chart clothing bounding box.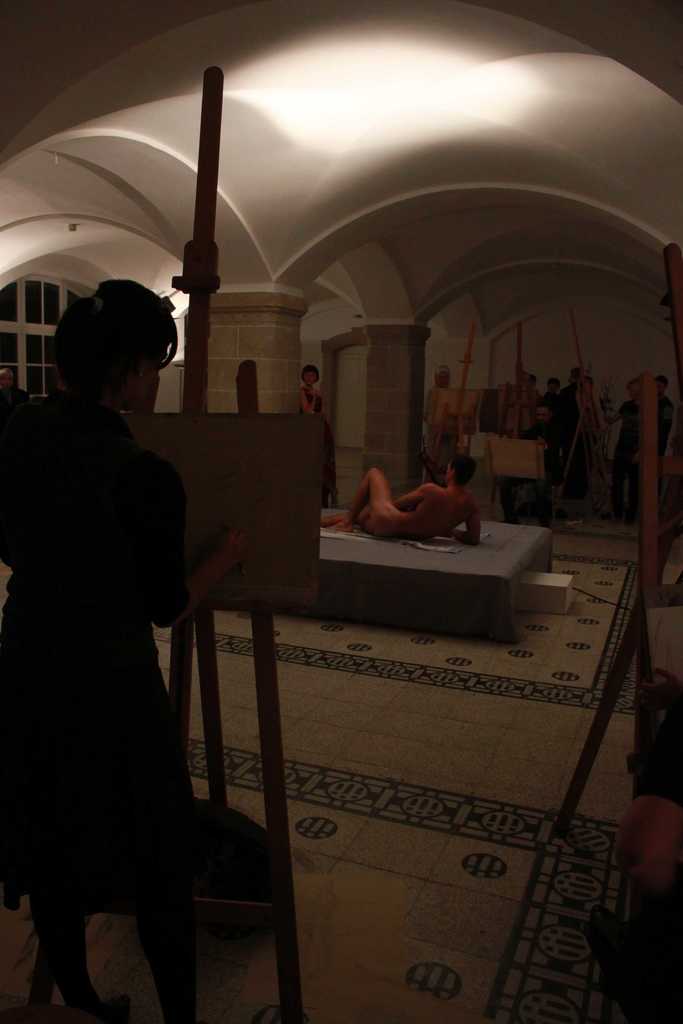
Charted: bbox=(301, 387, 331, 496).
